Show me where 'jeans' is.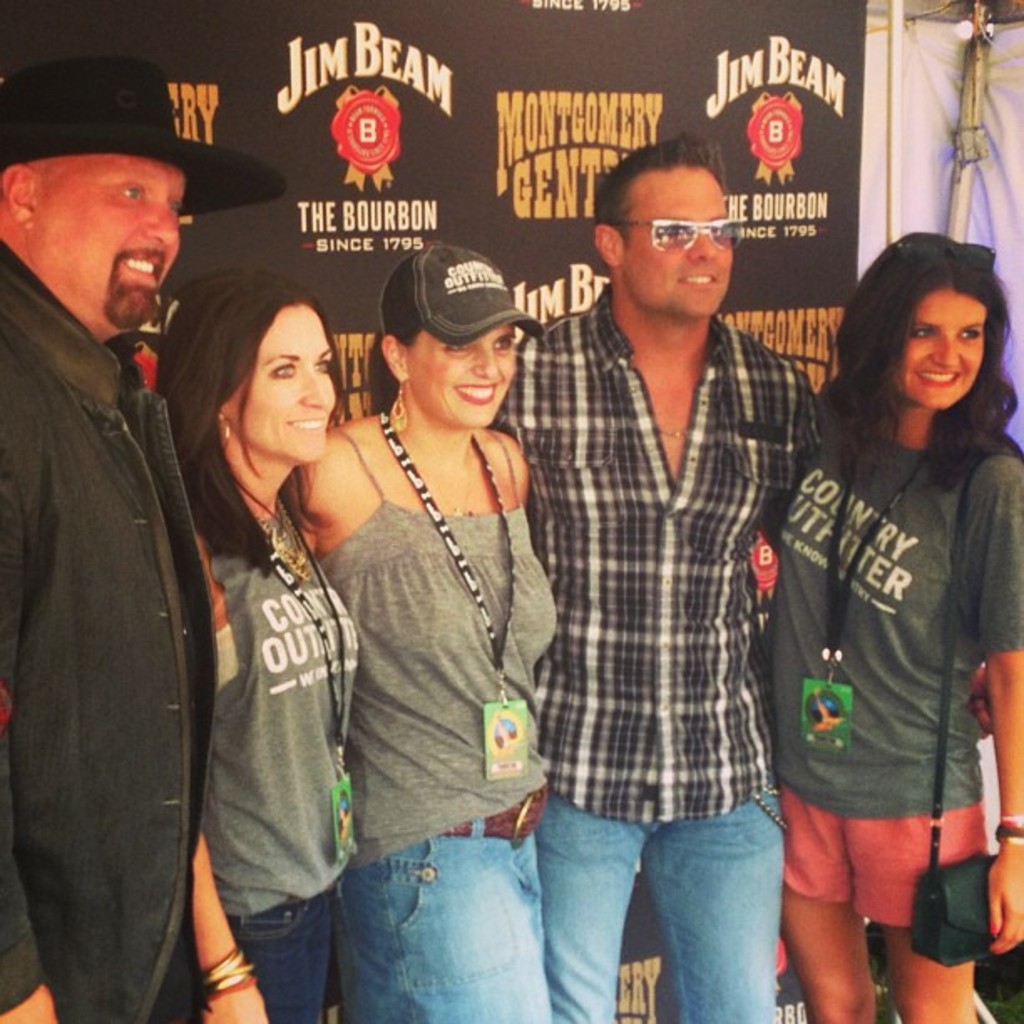
'jeans' is at bbox(0, 234, 228, 1022).
